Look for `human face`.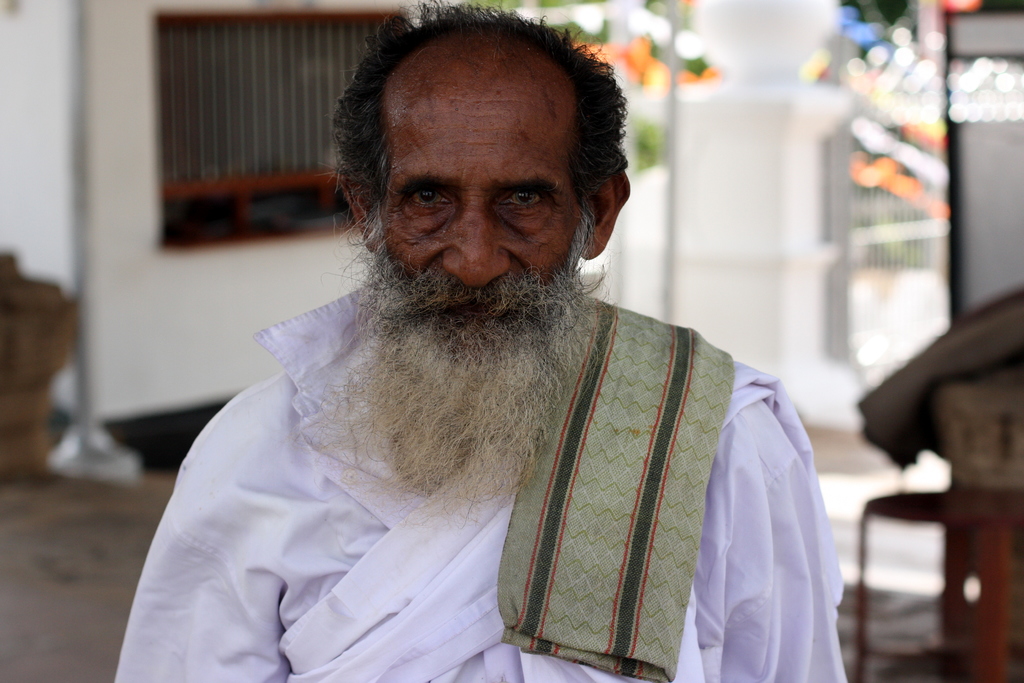
Found: <bbox>373, 21, 578, 323</bbox>.
